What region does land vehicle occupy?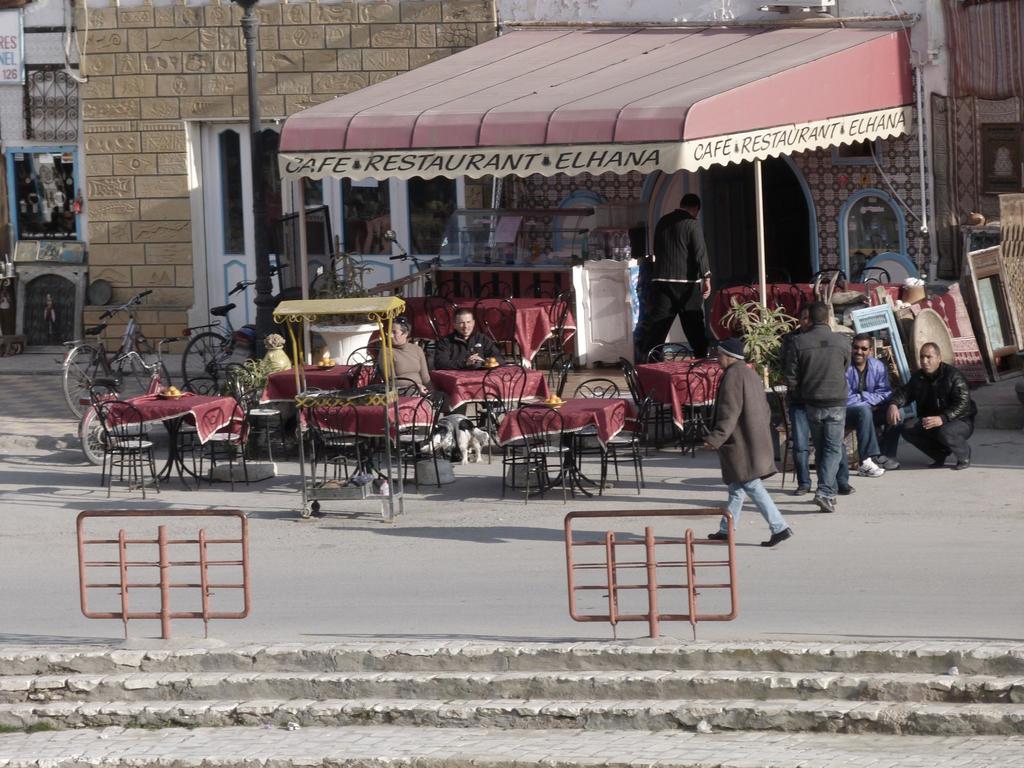
<bbox>70, 337, 187, 474</bbox>.
